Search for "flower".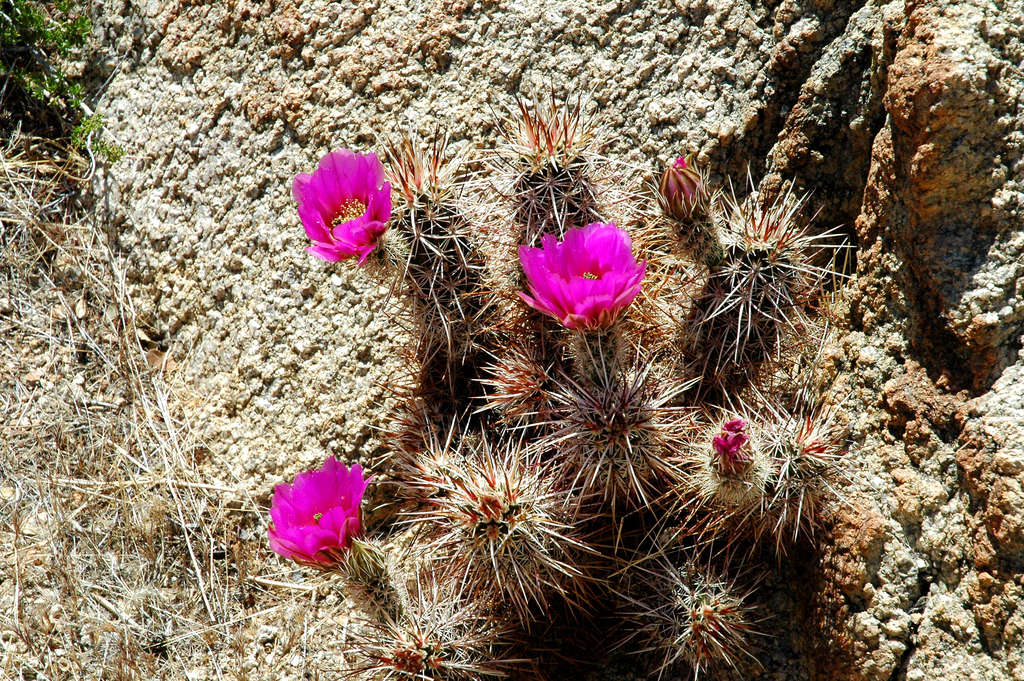
Found at region(252, 450, 374, 577).
